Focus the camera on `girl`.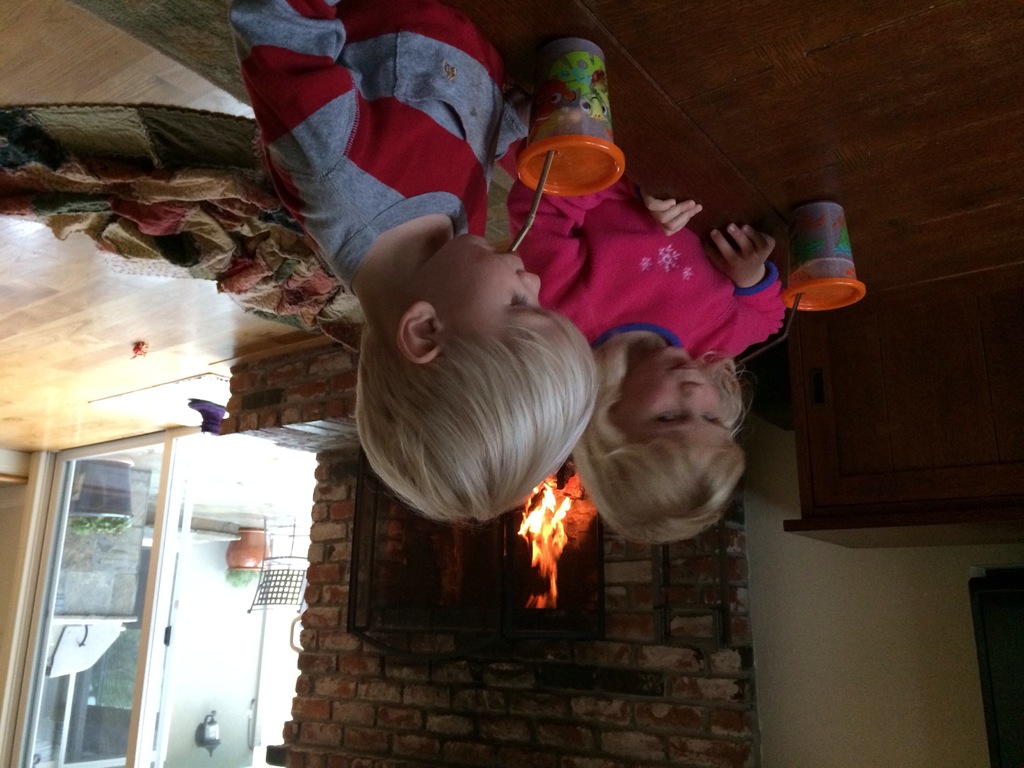
Focus region: [493,186,794,563].
